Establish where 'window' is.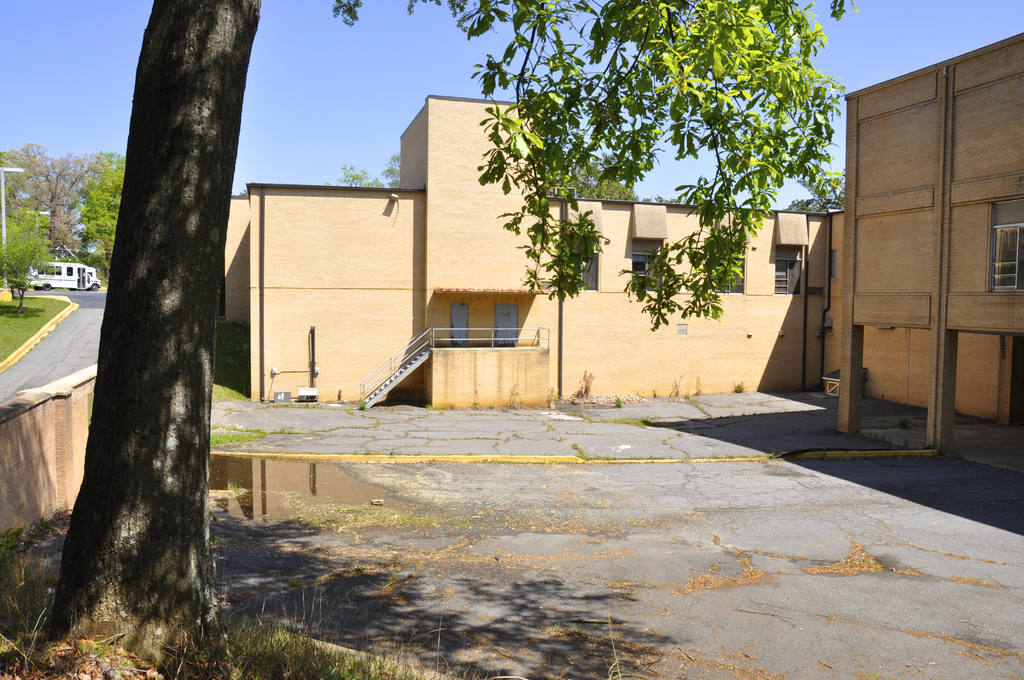
Established at box(771, 245, 803, 298).
